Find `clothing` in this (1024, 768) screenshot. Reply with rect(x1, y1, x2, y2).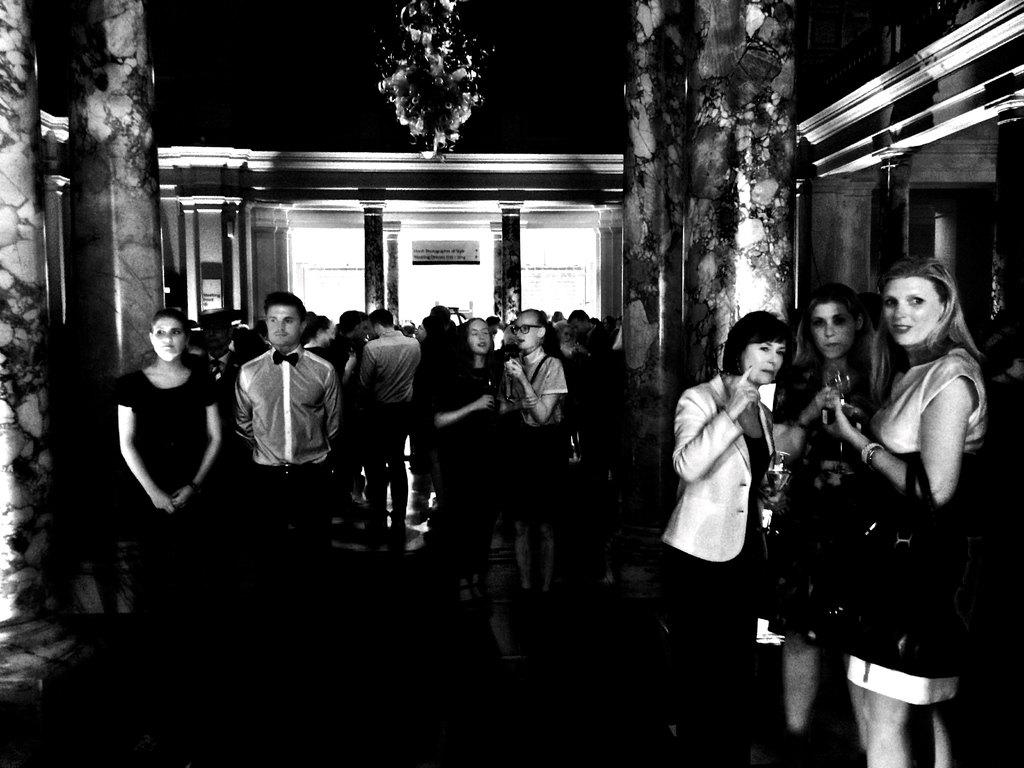
rect(115, 365, 212, 620).
